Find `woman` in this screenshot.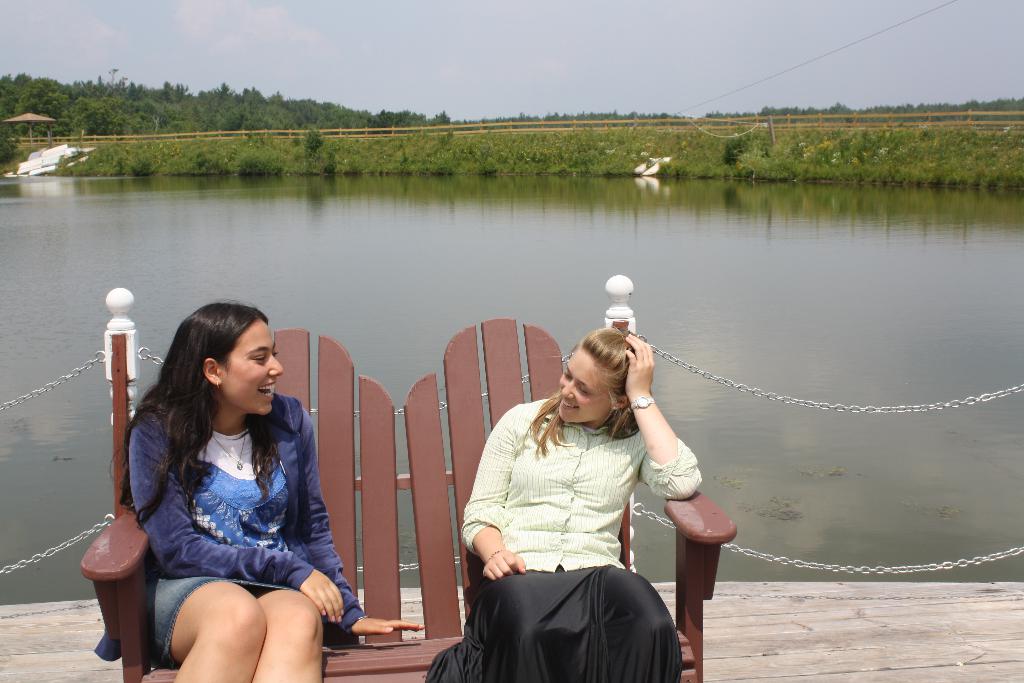
The bounding box for `woman` is crop(95, 299, 424, 682).
